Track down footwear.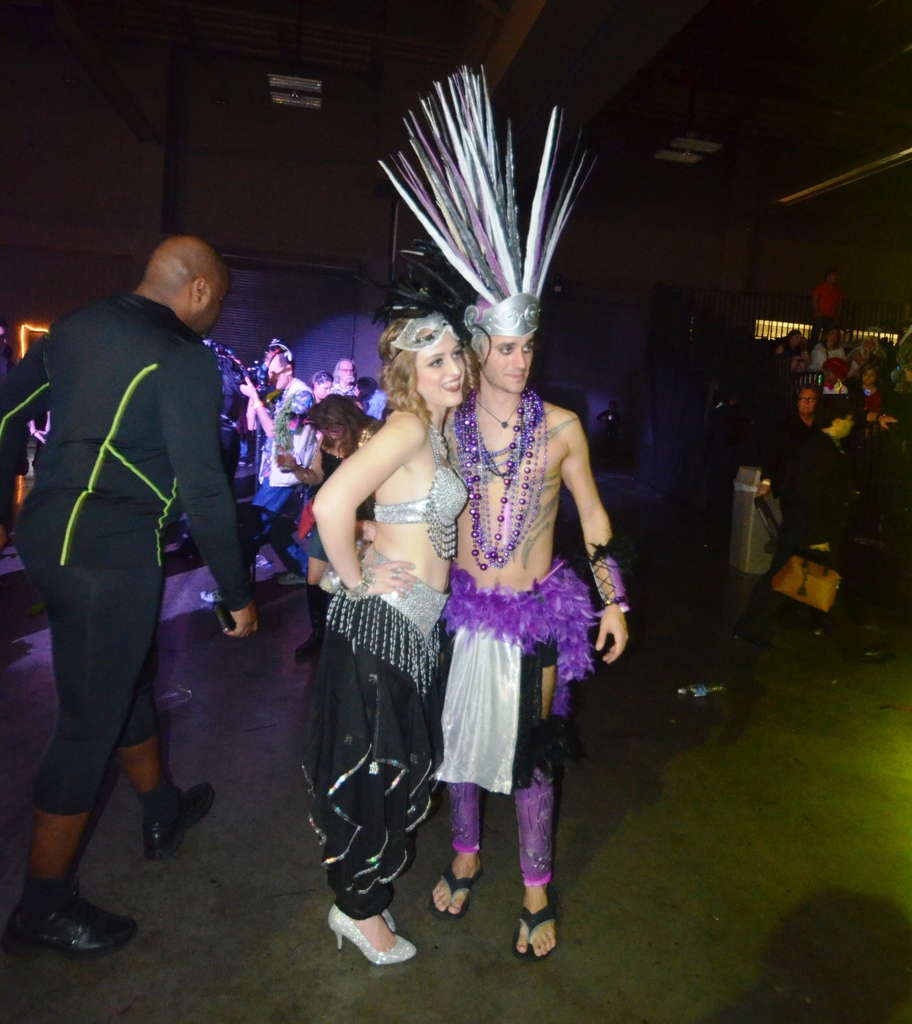
Tracked to box=[137, 781, 218, 865].
